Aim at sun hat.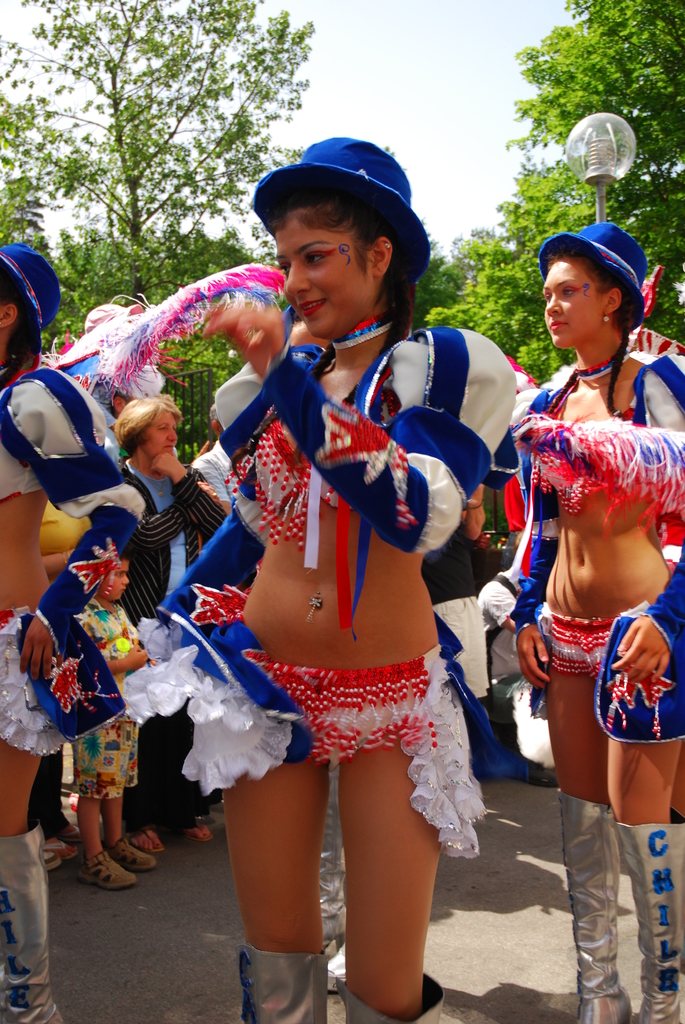
Aimed at [246, 140, 436, 289].
